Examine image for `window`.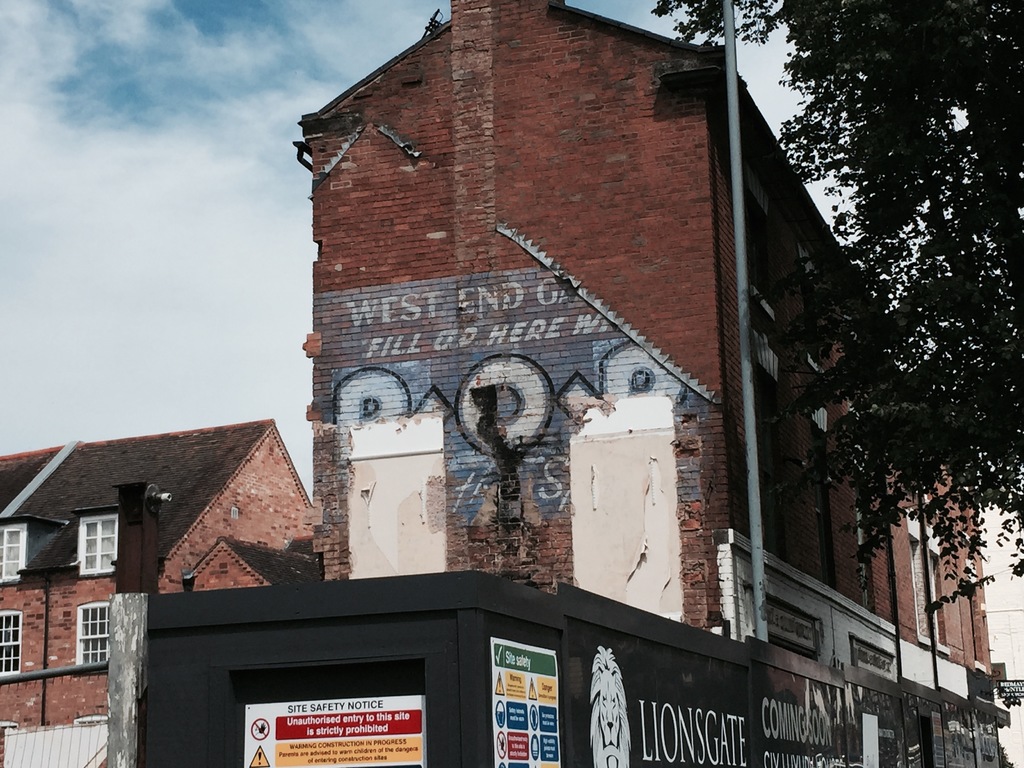
Examination result: box=[895, 515, 950, 655].
